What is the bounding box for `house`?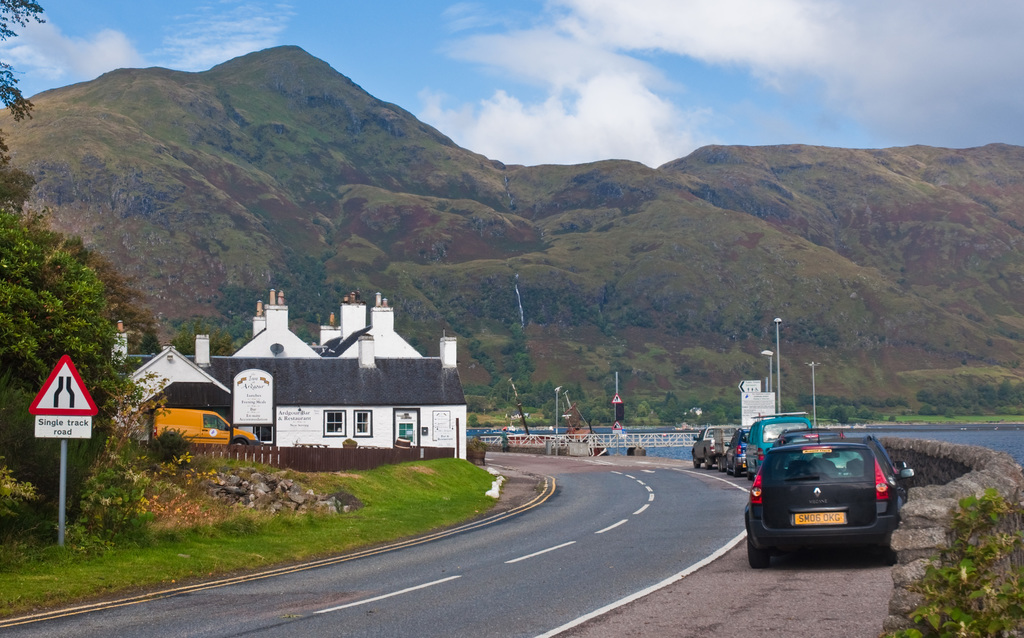
72 340 233 412.
